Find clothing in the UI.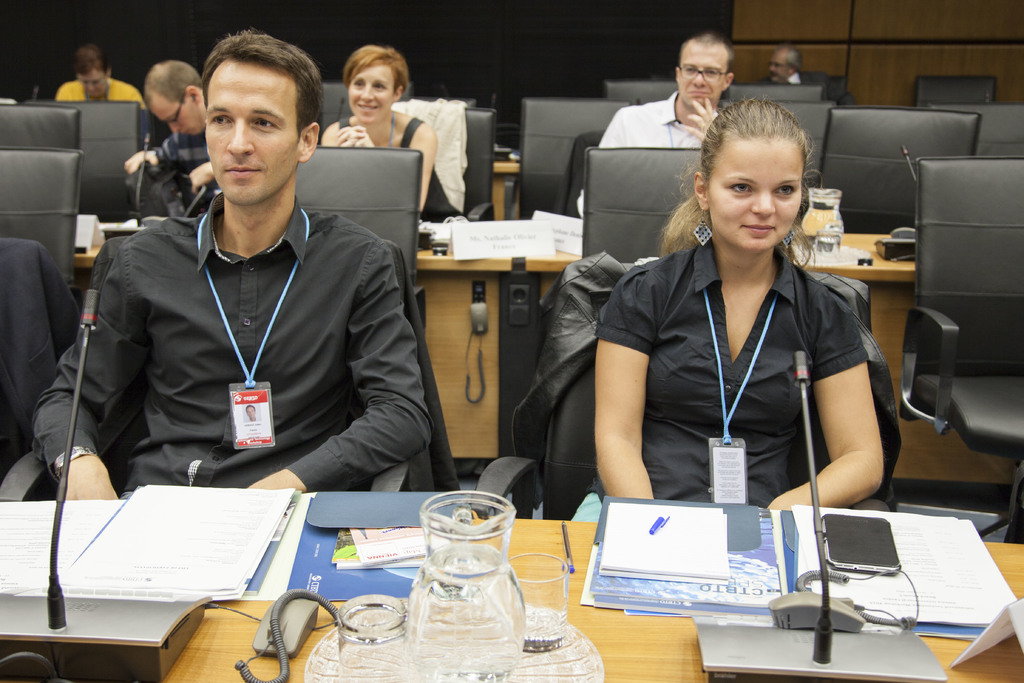
UI element at (90,238,470,500).
